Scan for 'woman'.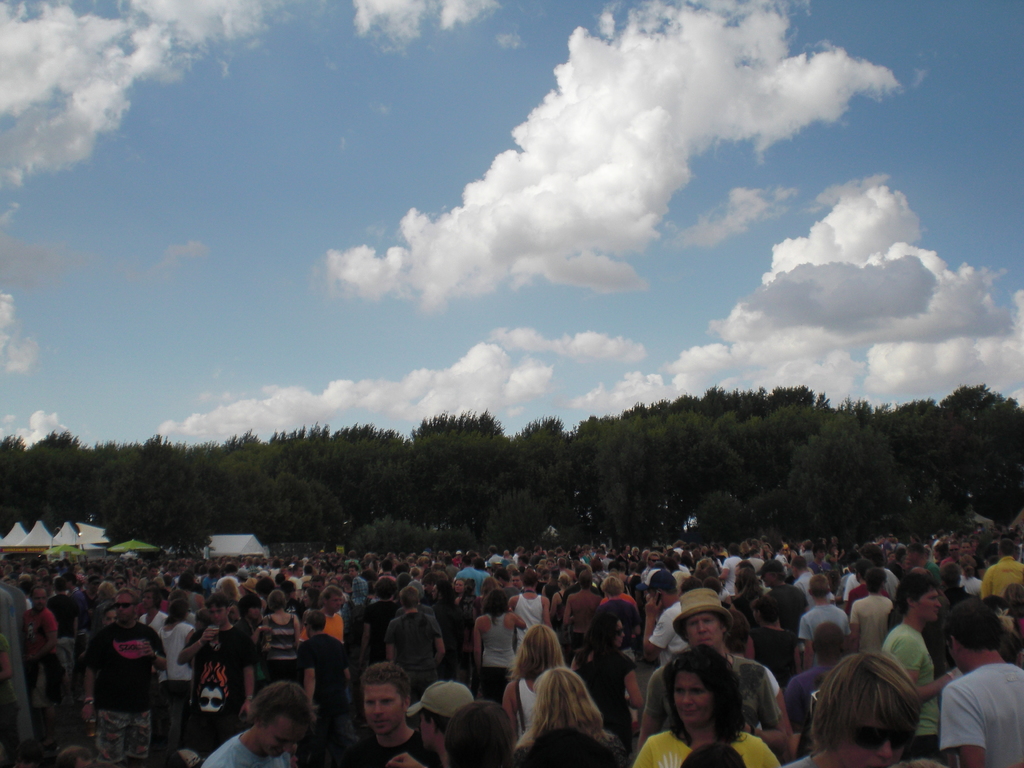
Scan result: detection(176, 570, 210, 618).
